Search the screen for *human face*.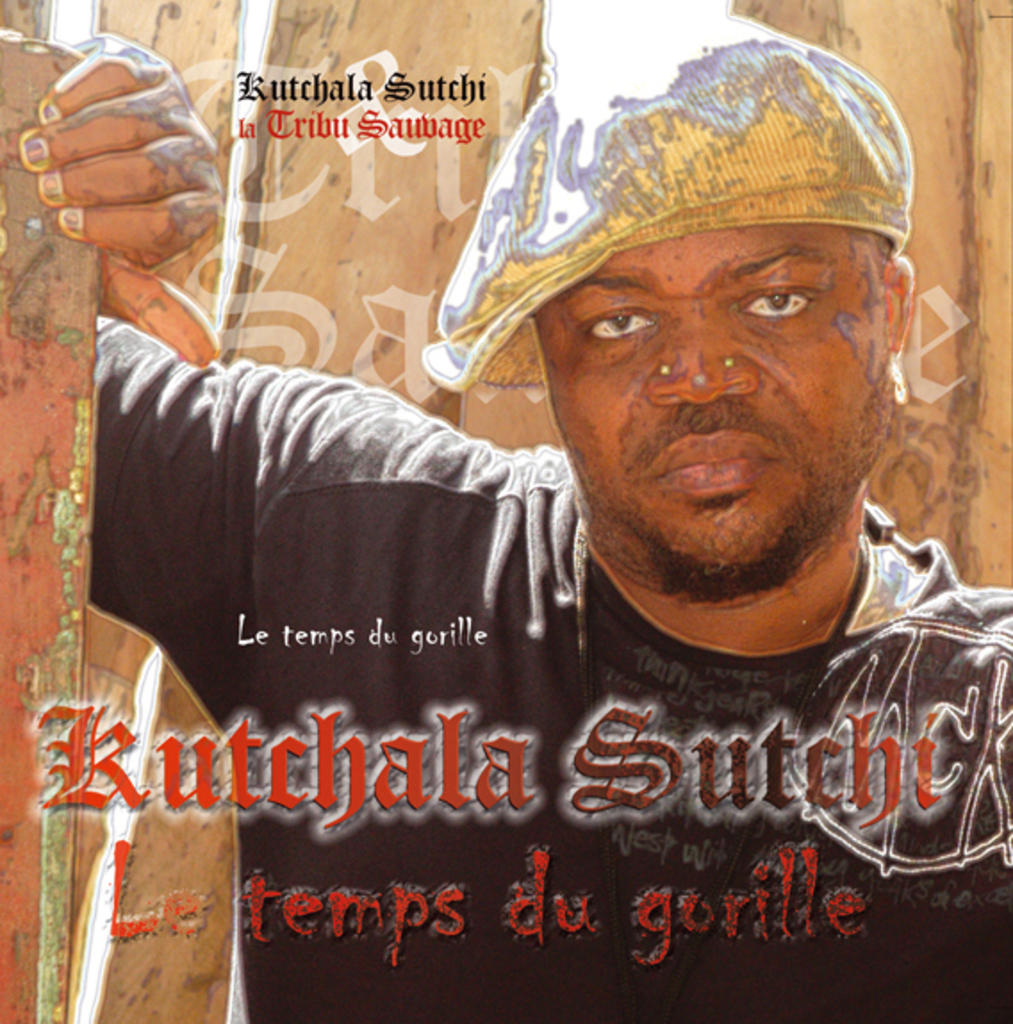
Found at locate(530, 225, 892, 578).
